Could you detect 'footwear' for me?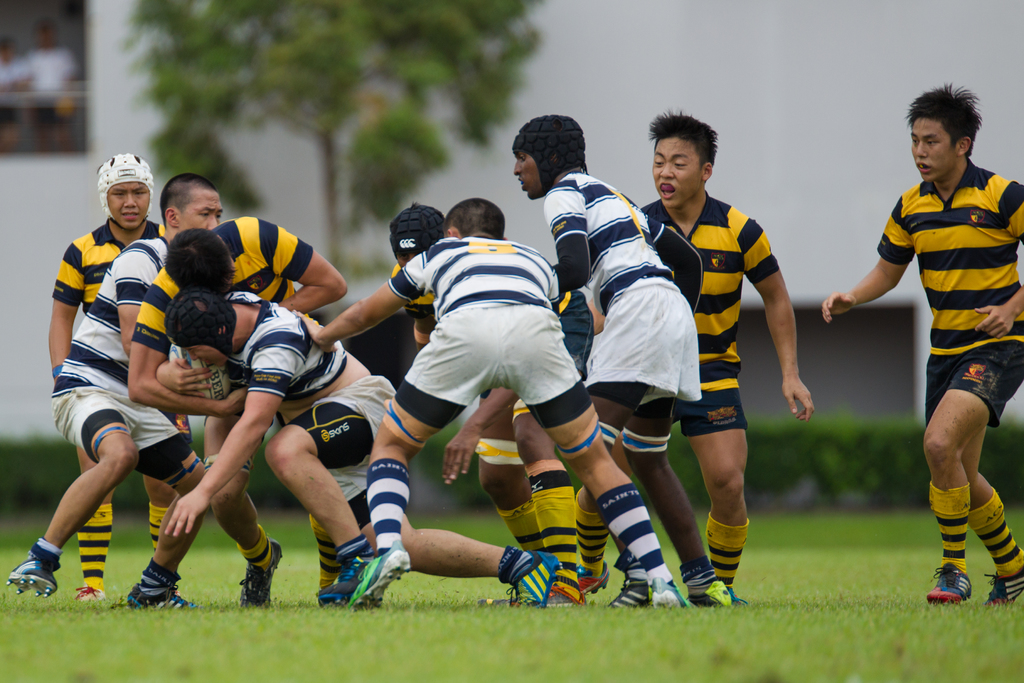
Detection result: <region>648, 573, 689, 607</region>.
